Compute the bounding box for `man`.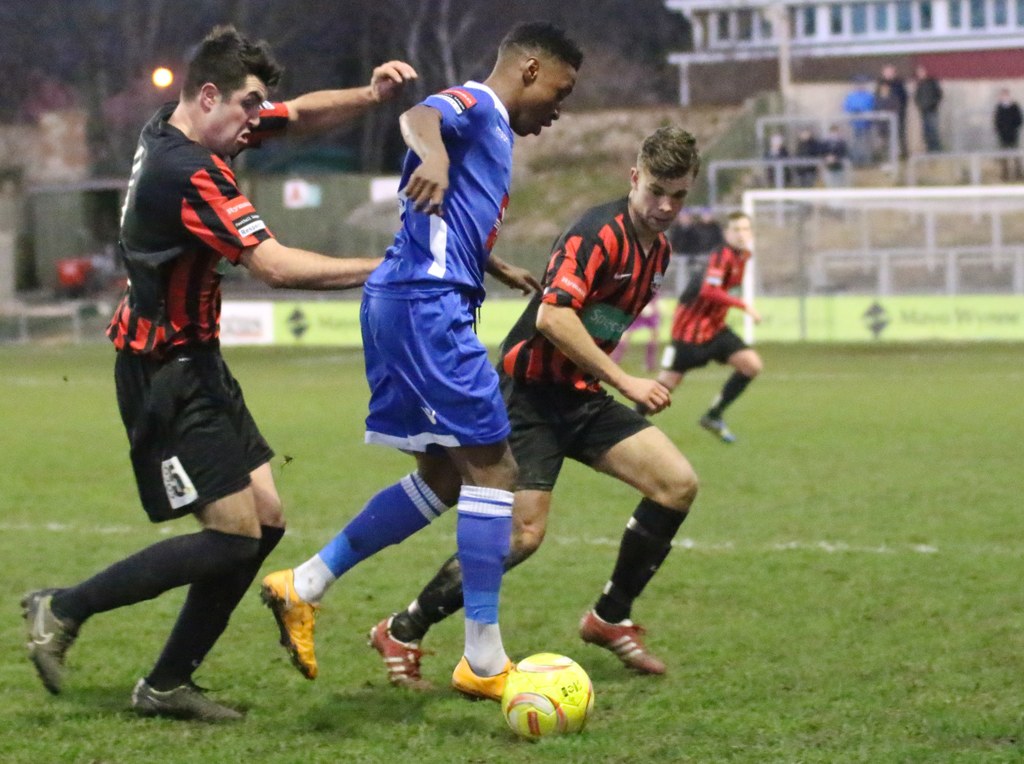
Rect(19, 10, 420, 734).
